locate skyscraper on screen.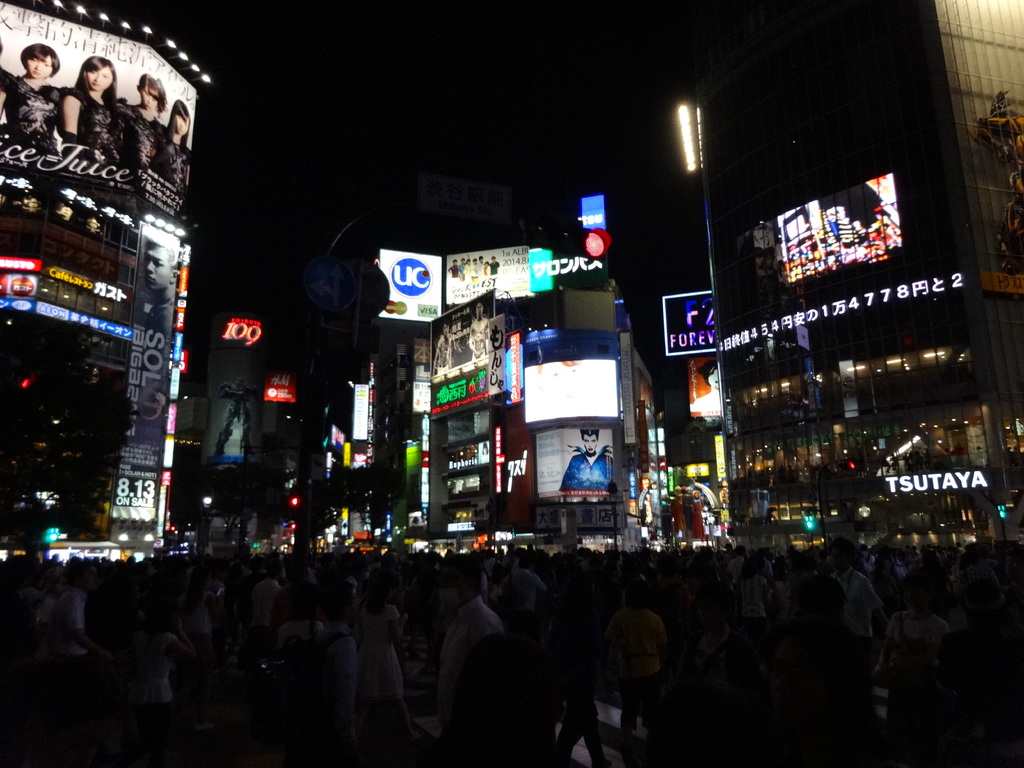
On screen at 0/2/212/571.
